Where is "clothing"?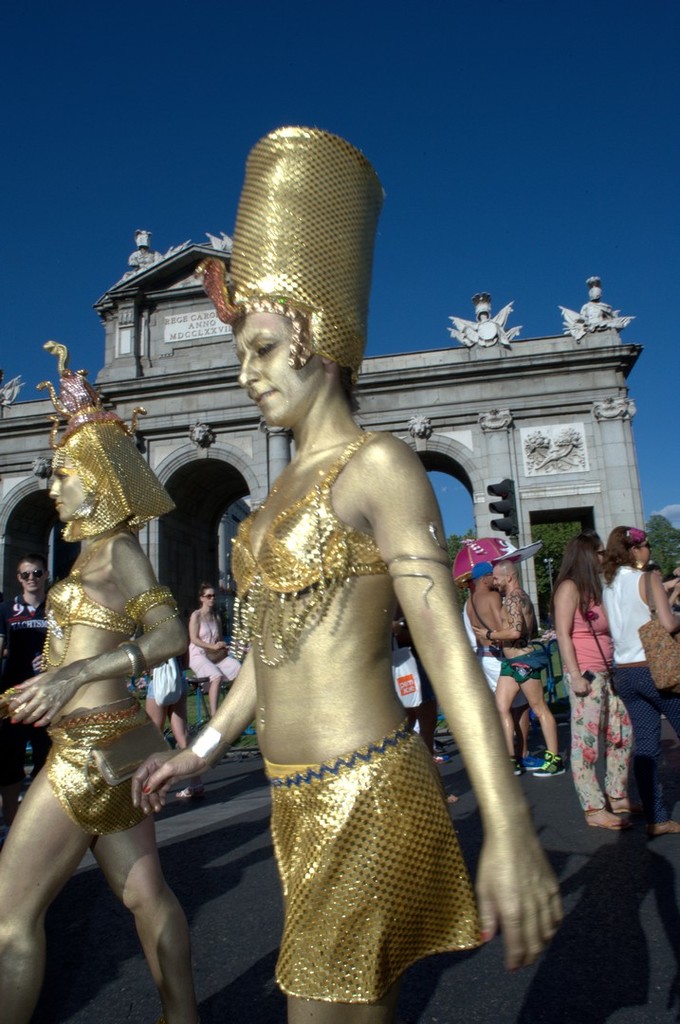
rect(0, 591, 49, 820).
